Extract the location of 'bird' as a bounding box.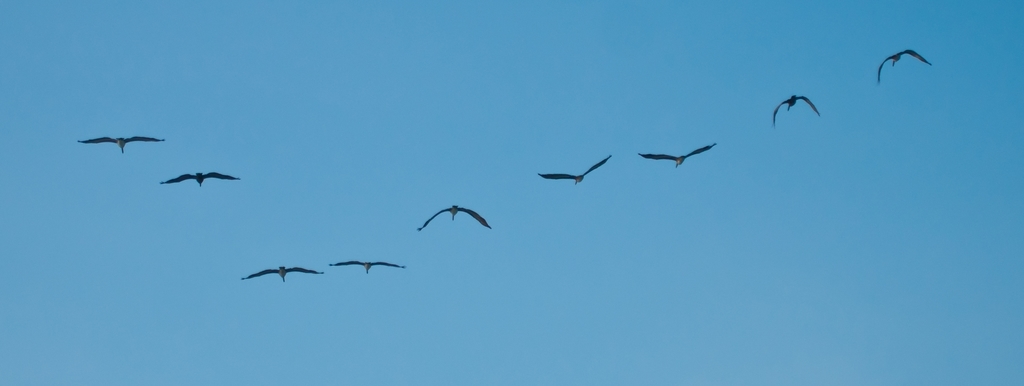
<bbox>636, 143, 723, 167</bbox>.
